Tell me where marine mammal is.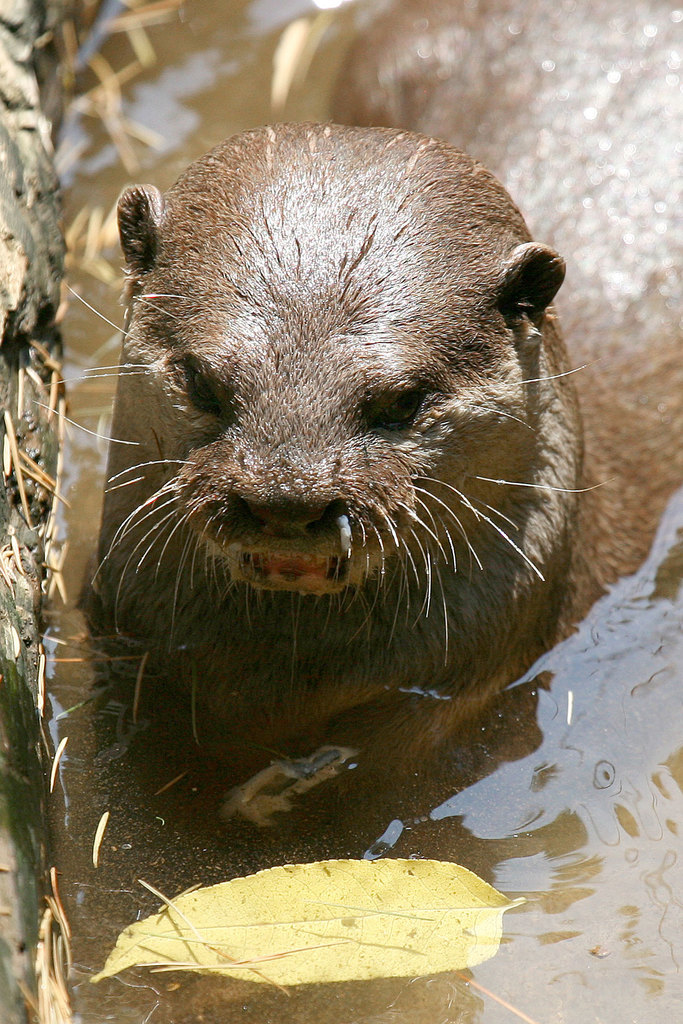
marine mammal is at select_region(27, 120, 593, 753).
